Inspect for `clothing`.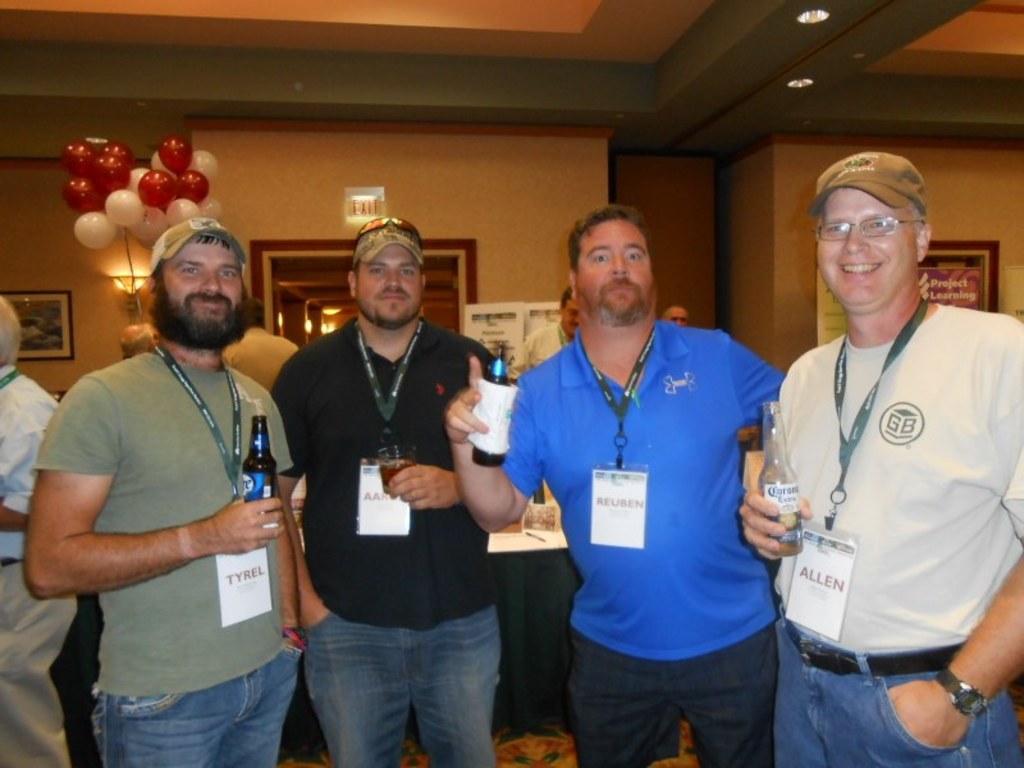
Inspection: 506/314/774/767.
